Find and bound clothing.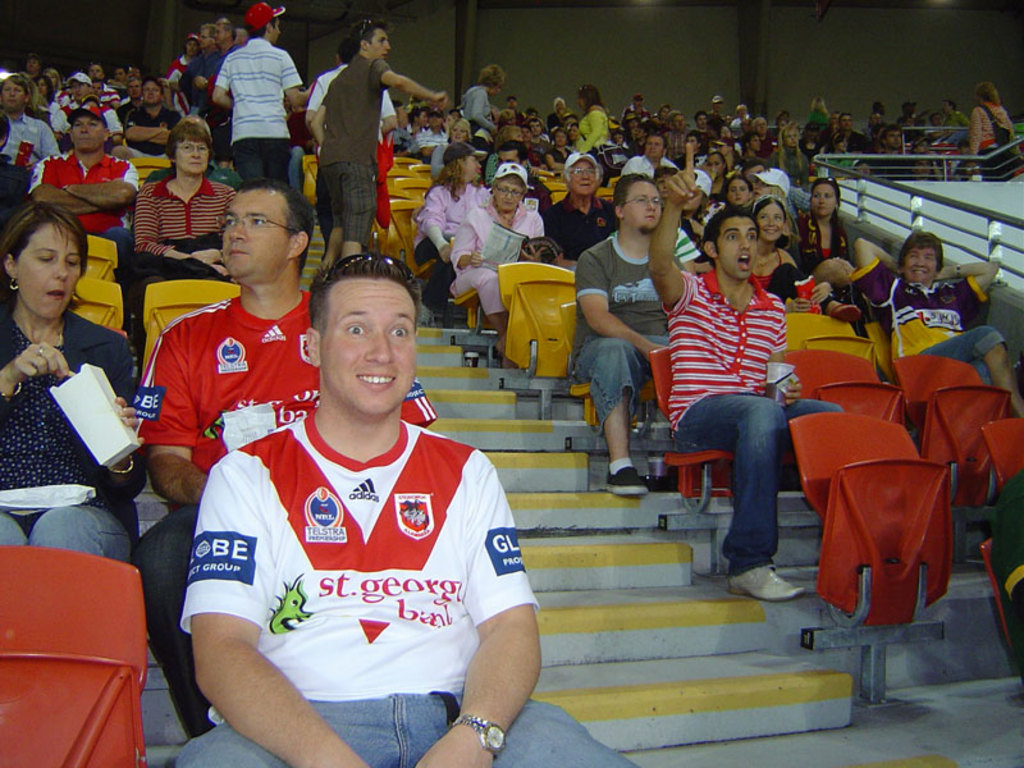
Bound: [571,225,695,454].
